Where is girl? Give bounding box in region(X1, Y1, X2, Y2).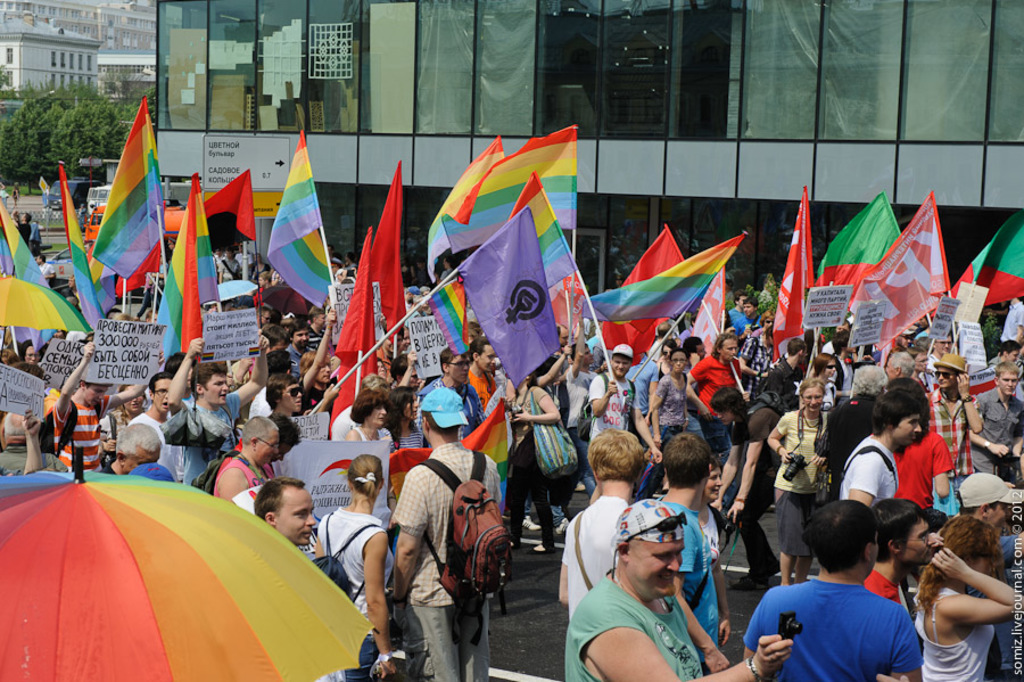
region(660, 338, 675, 380).
